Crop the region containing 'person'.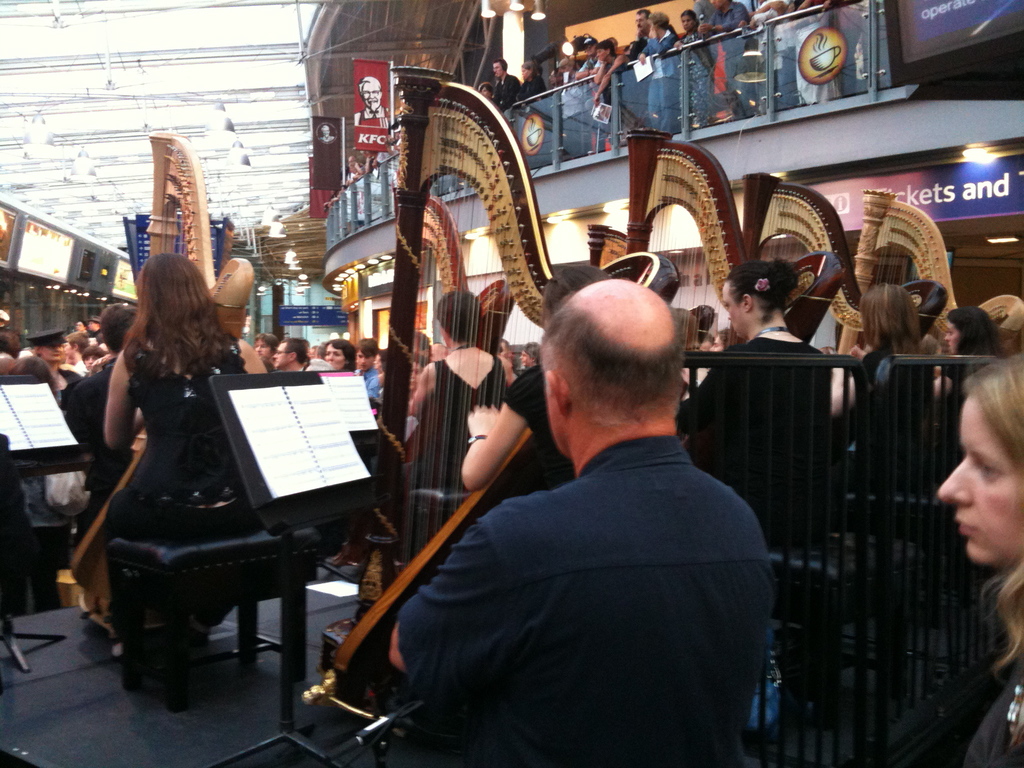
Crop region: region(831, 286, 943, 732).
